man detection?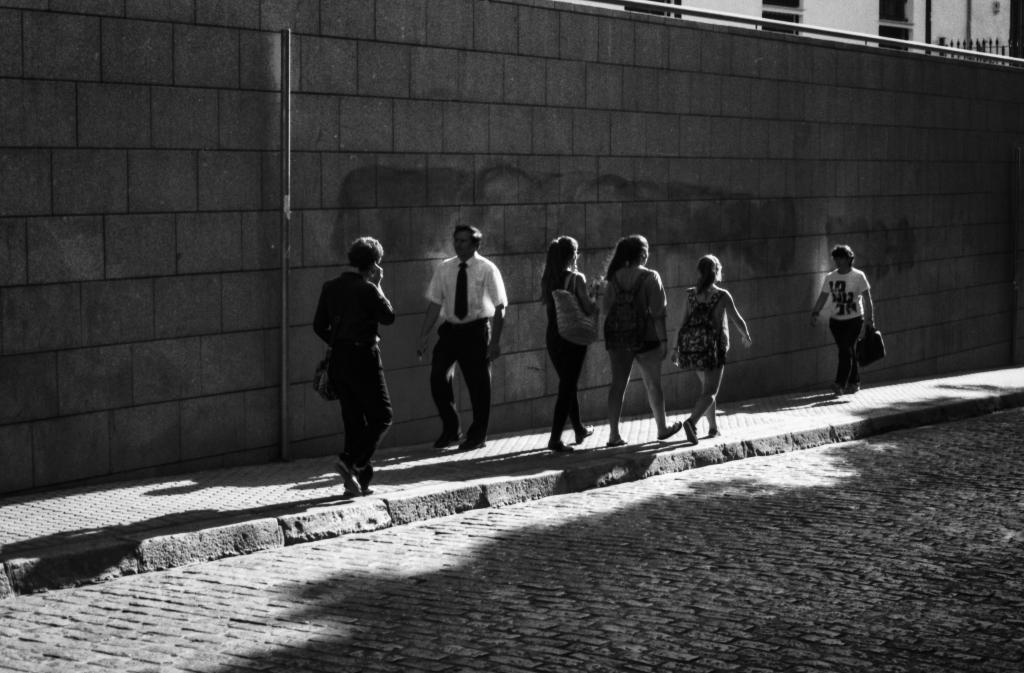
<region>810, 241, 887, 396</region>
